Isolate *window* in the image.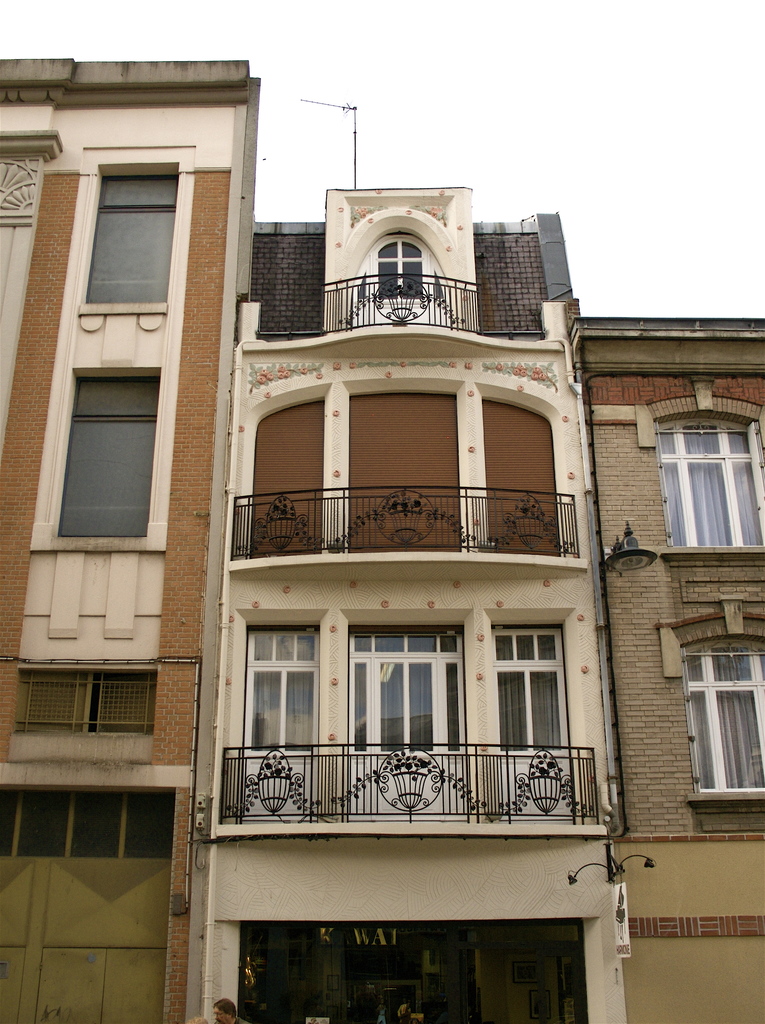
Isolated region: 49/366/161/541.
